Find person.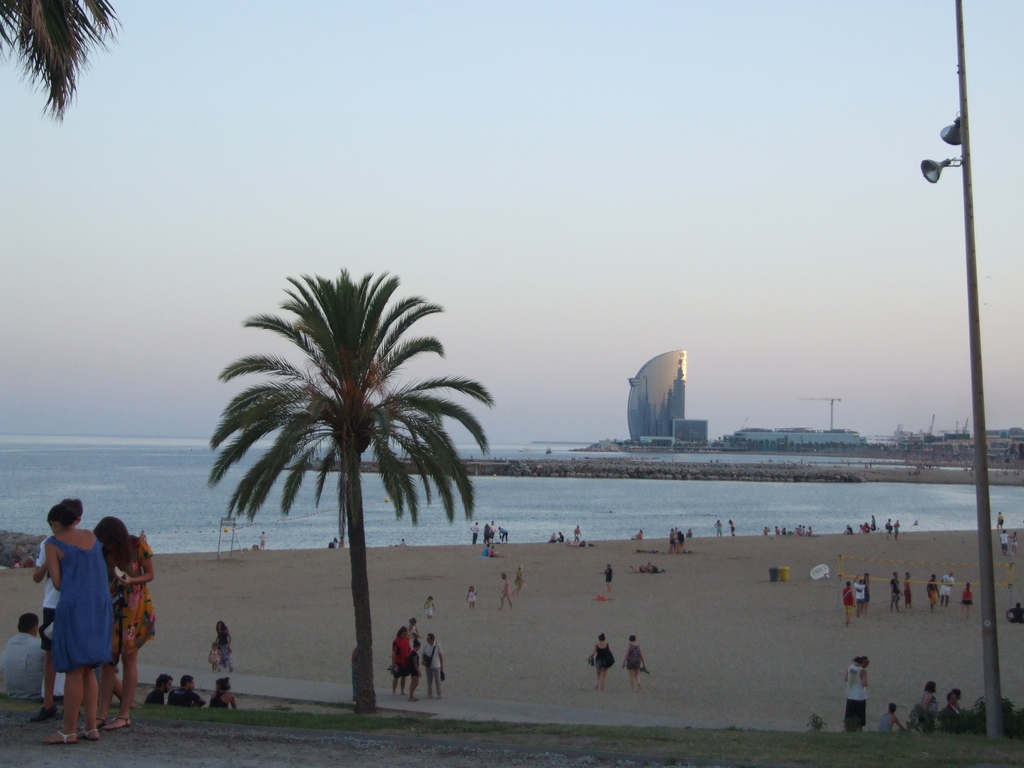
394/538/404/546.
